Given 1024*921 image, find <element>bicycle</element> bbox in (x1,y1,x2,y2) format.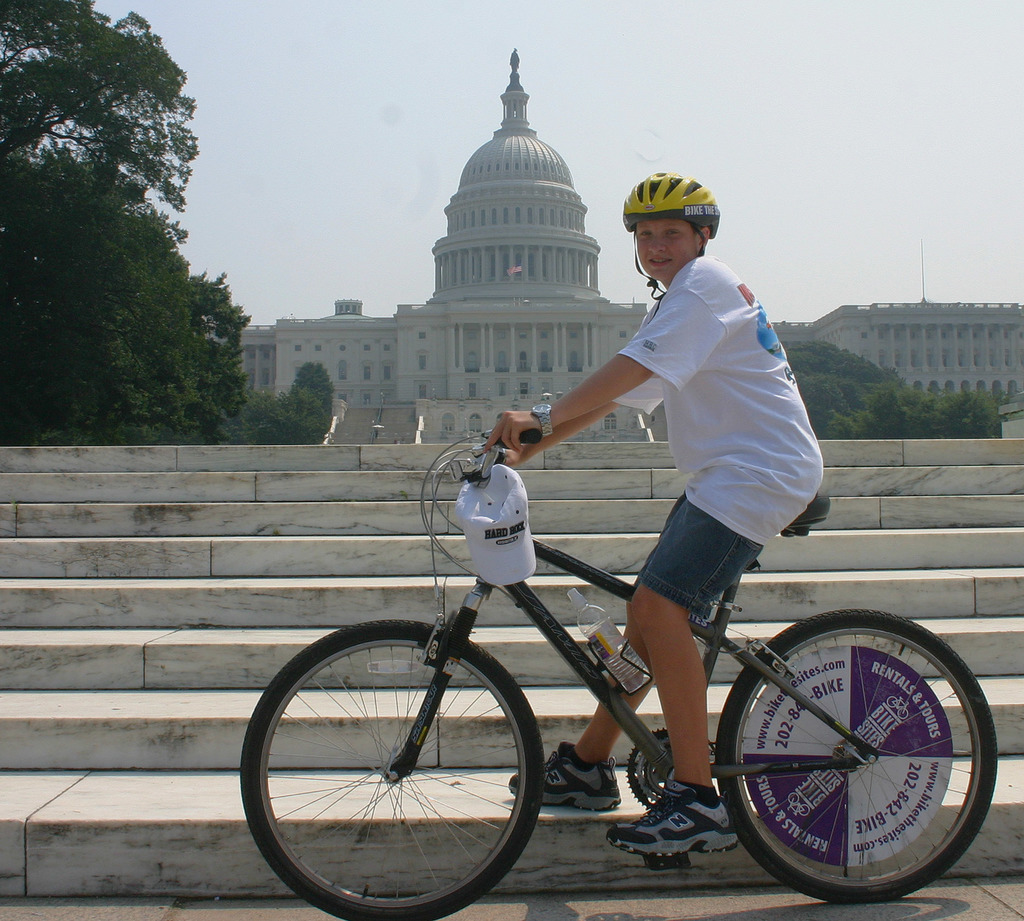
(262,451,967,920).
